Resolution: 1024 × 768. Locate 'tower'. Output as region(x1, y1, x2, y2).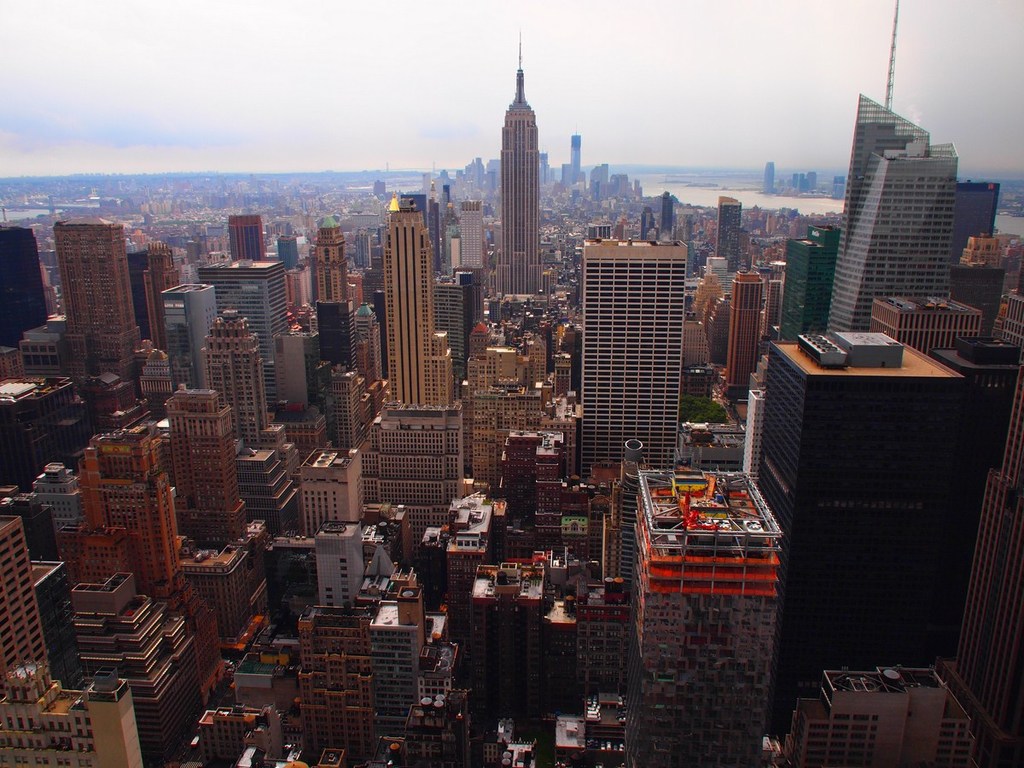
region(771, 662, 971, 767).
